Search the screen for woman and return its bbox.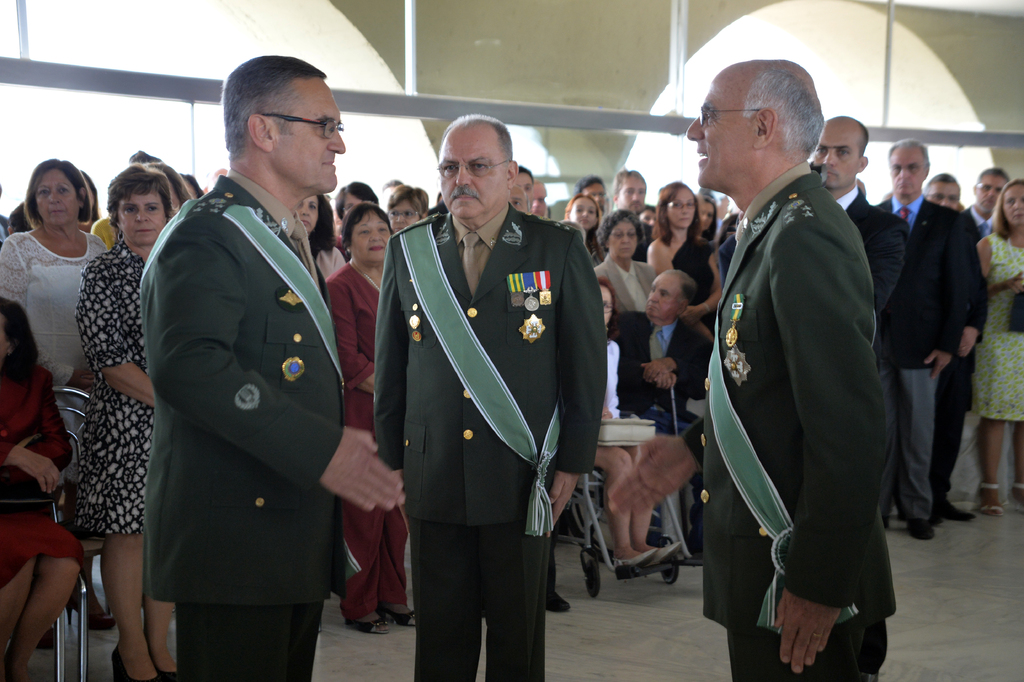
Found: (0,154,119,633).
